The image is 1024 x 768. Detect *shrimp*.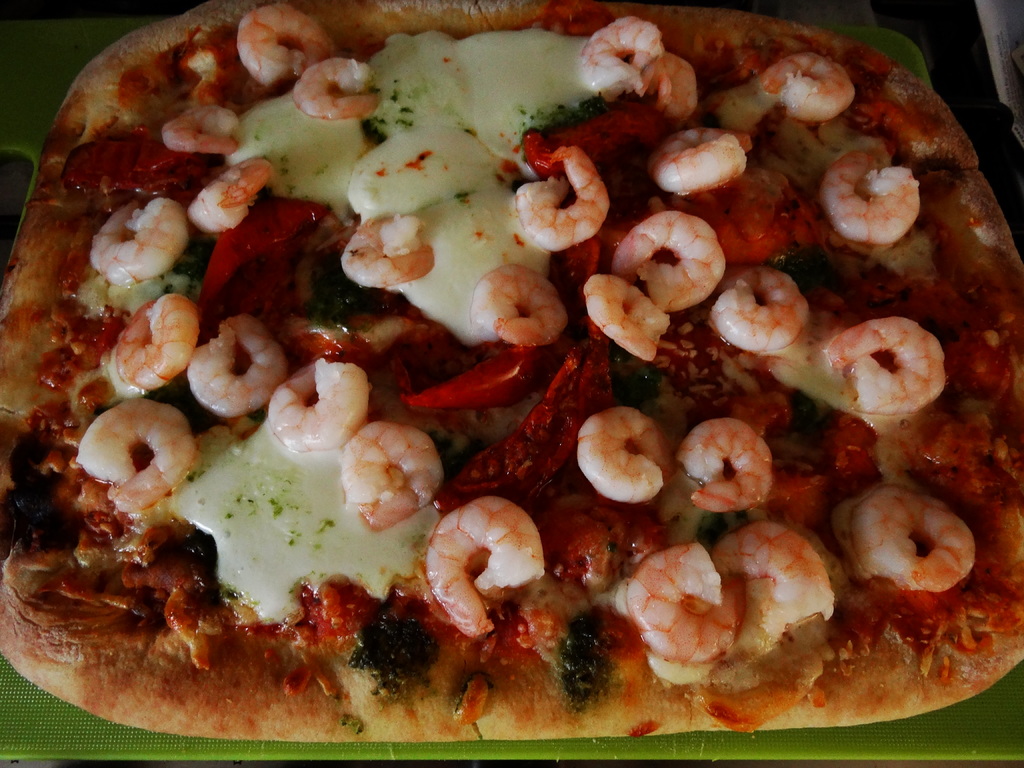
Detection: <box>292,57,376,124</box>.
